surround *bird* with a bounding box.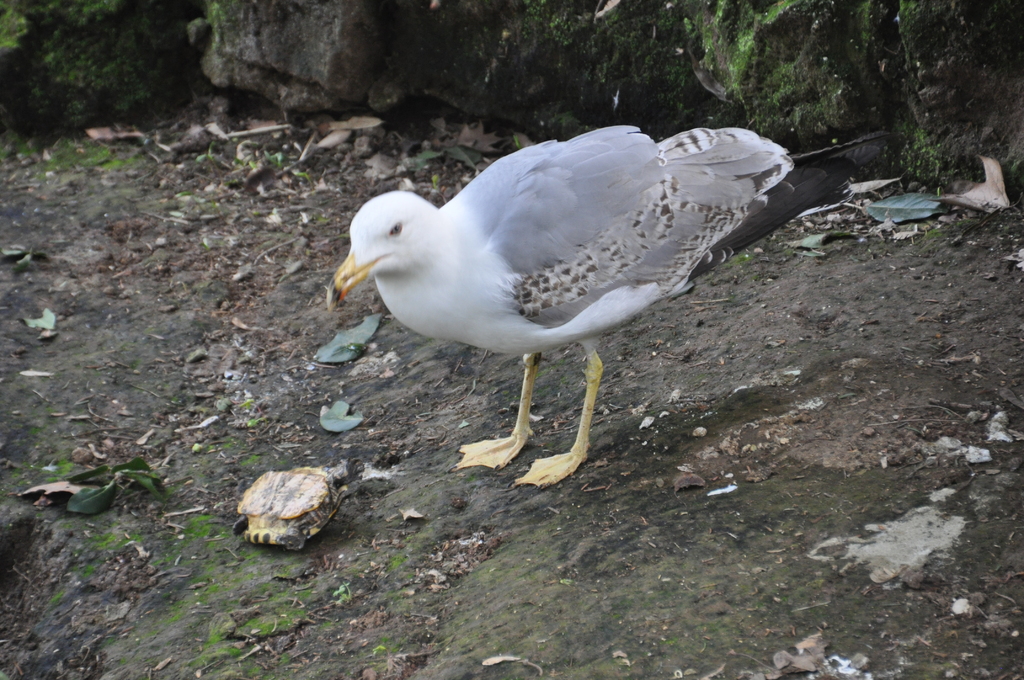
crop(325, 131, 841, 485).
